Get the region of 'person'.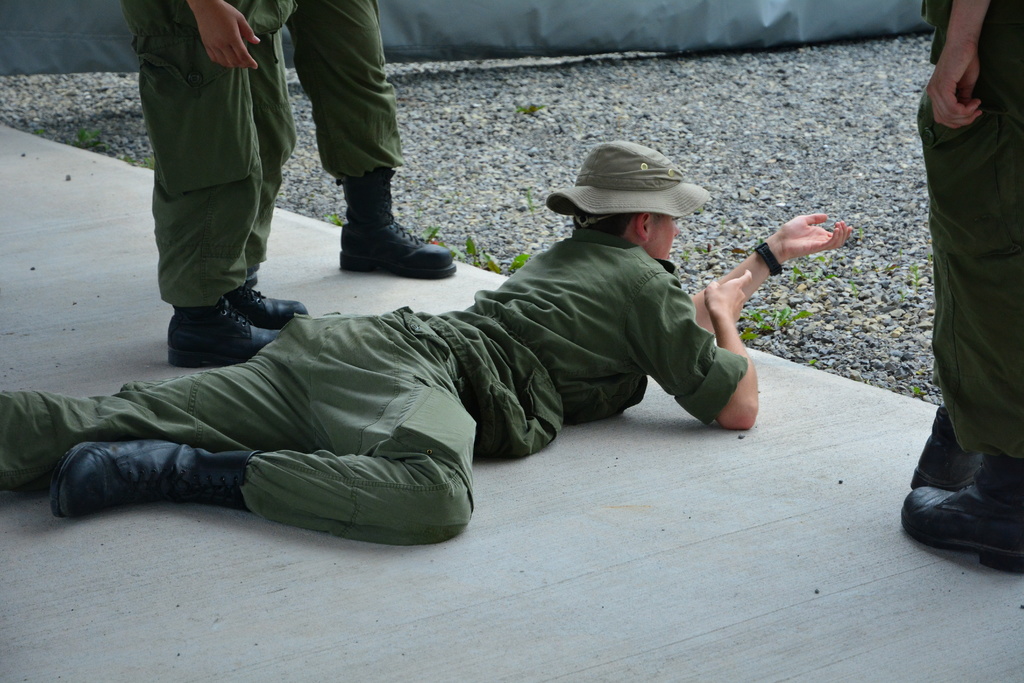
box(900, 0, 1023, 573).
